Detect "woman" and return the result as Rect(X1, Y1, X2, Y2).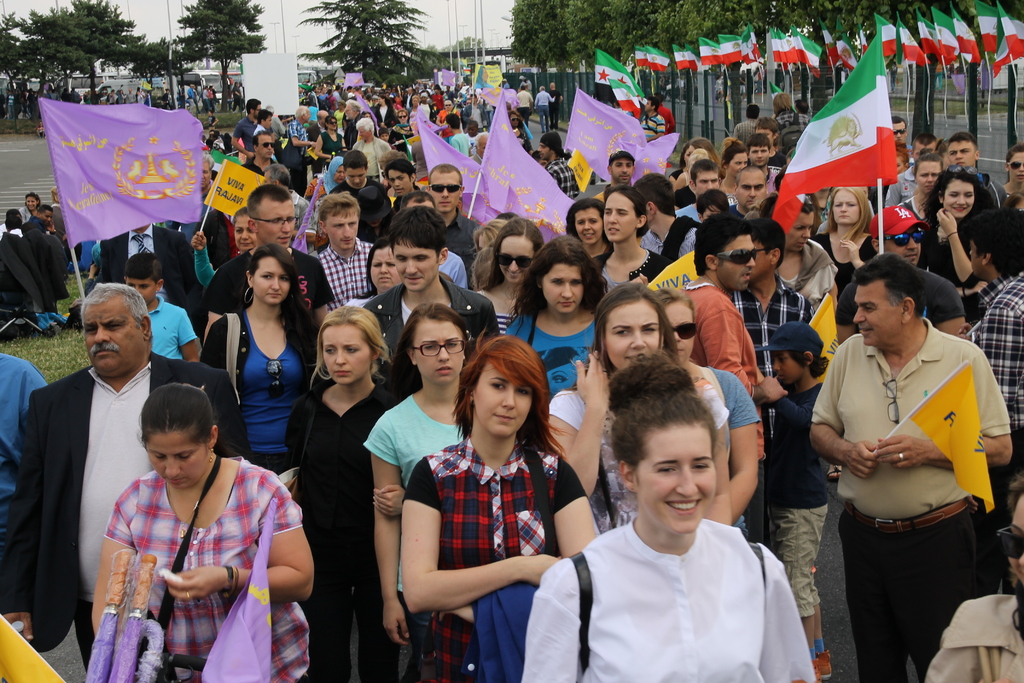
Rect(362, 298, 474, 646).
